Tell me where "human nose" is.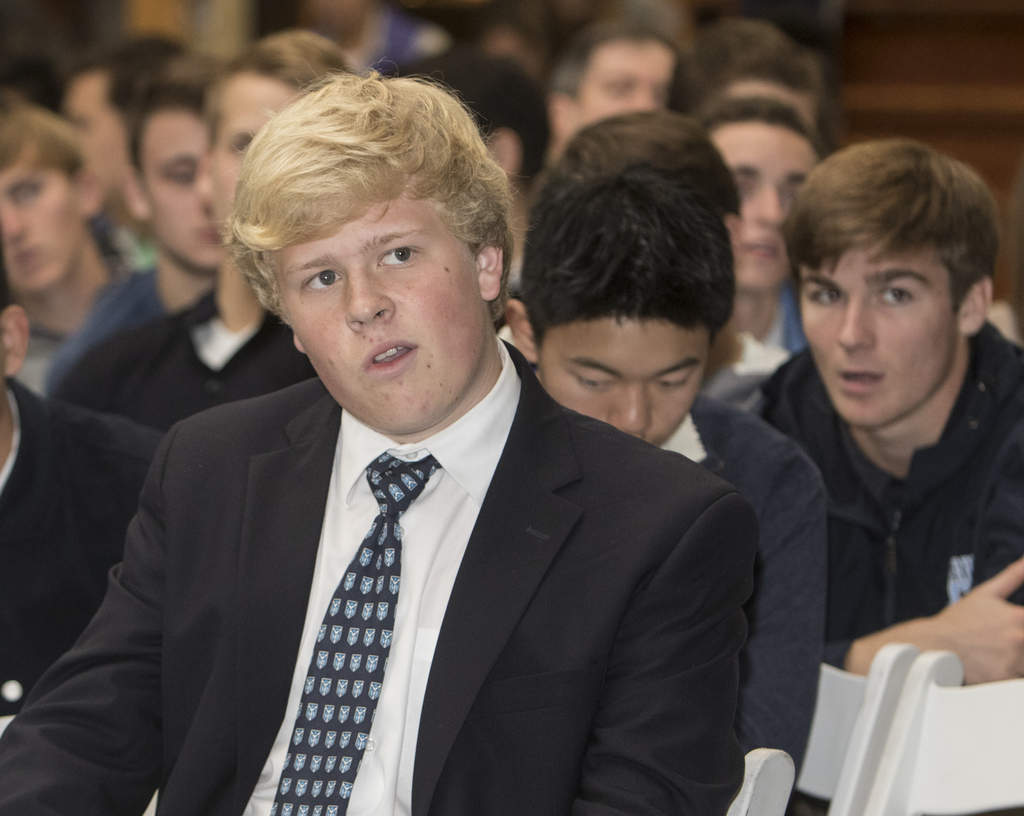
"human nose" is at box(614, 385, 644, 436).
